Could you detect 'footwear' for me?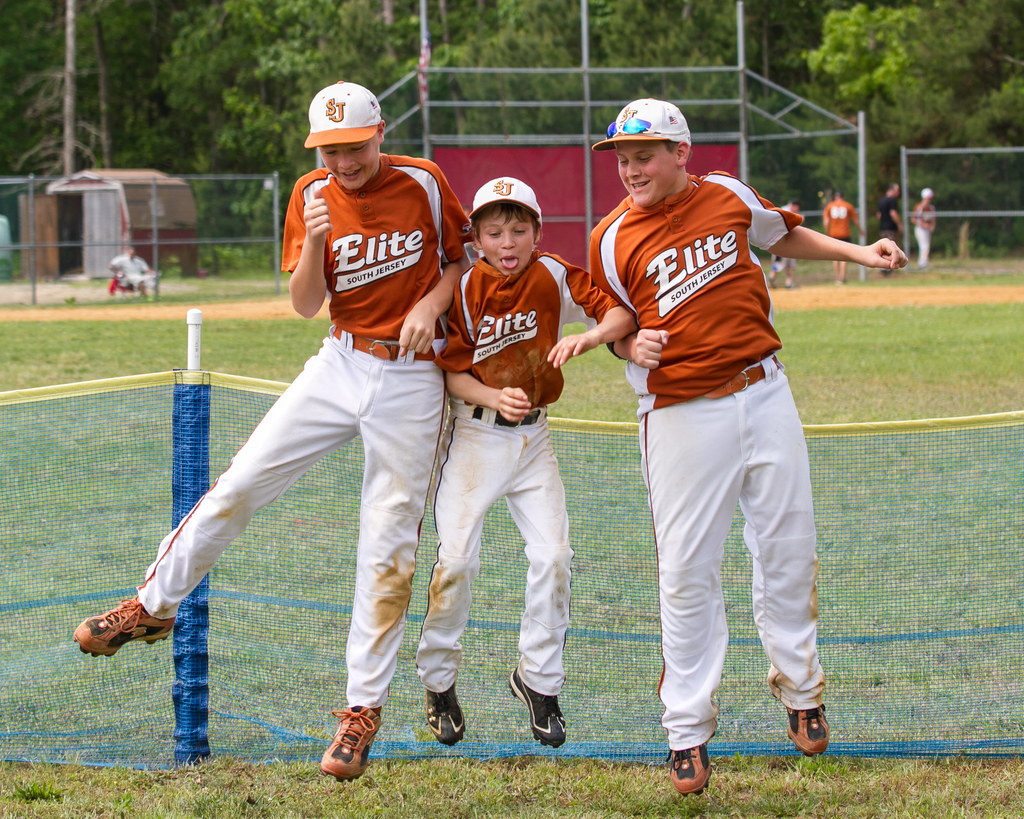
Detection result: [662, 749, 719, 792].
